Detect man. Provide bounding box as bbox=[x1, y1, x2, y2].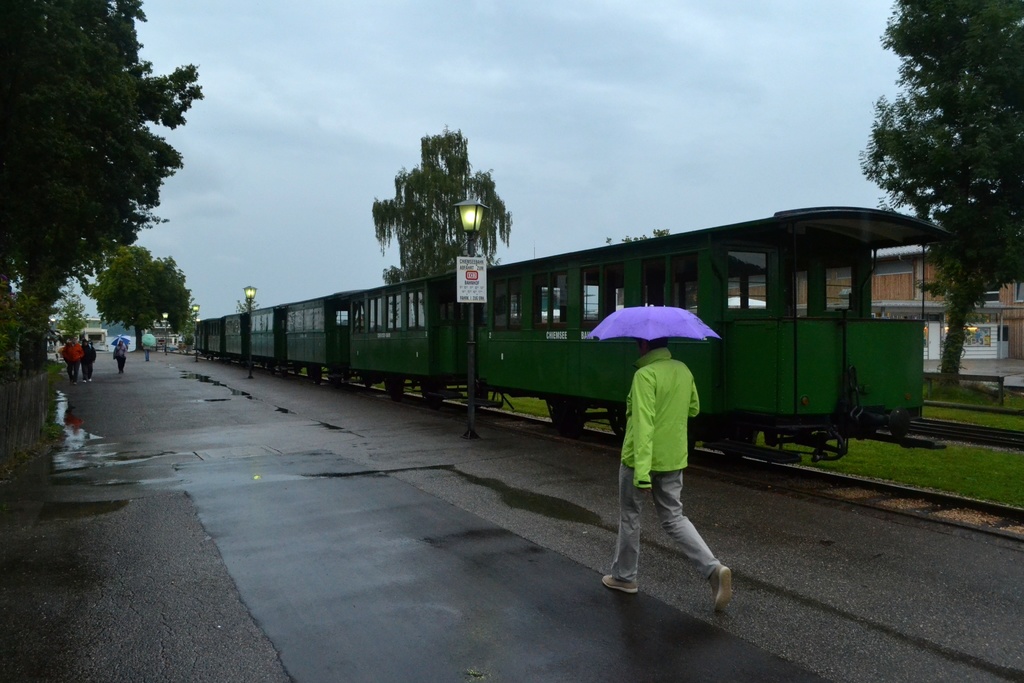
bbox=[595, 331, 733, 623].
